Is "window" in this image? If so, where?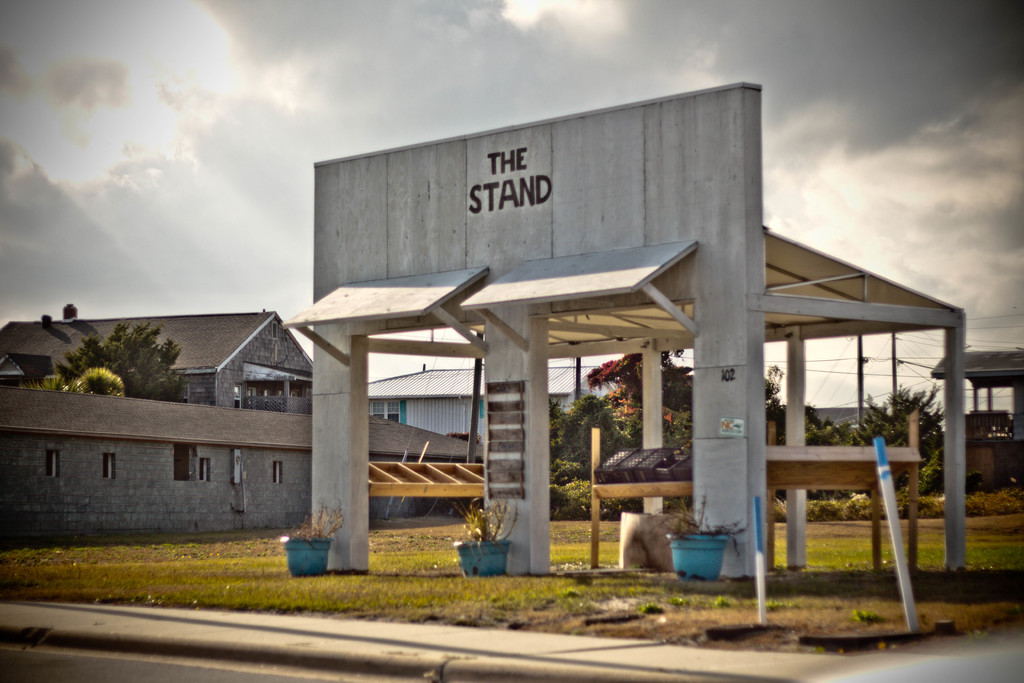
Yes, at bbox(201, 458, 211, 483).
